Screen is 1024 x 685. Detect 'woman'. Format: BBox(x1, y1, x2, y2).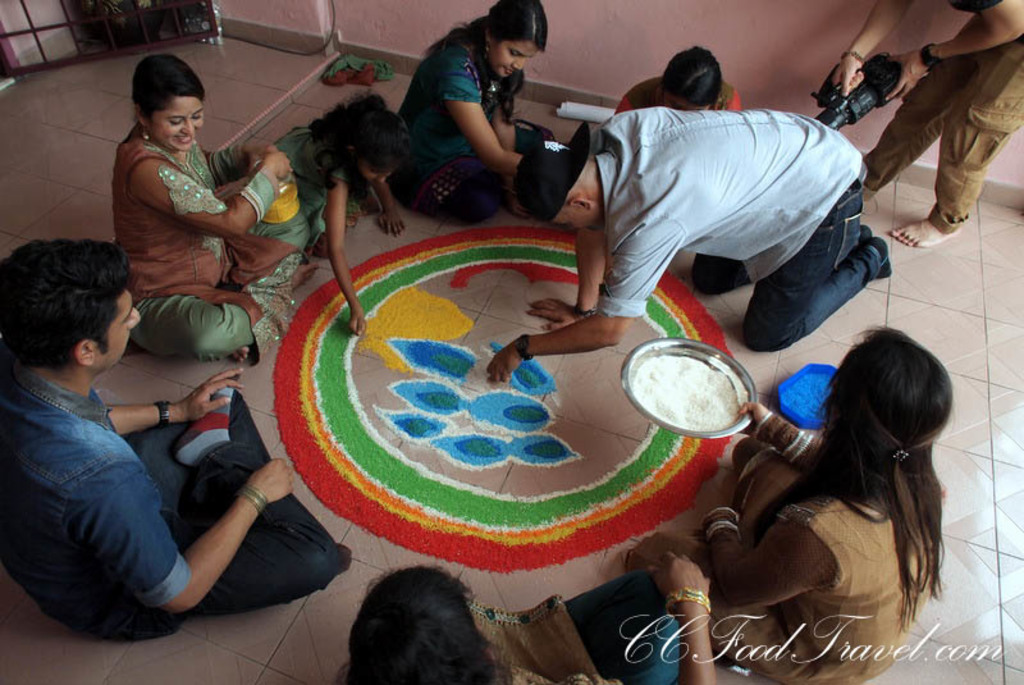
BBox(374, 0, 548, 225).
